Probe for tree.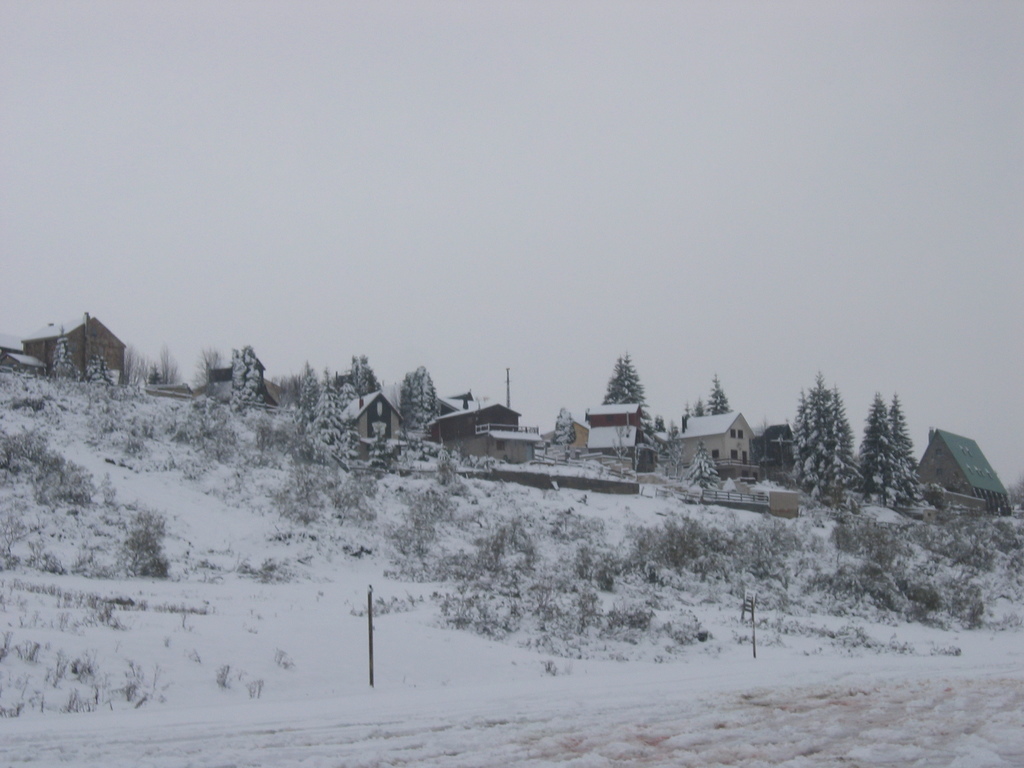
Probe result: l=397, t=362, r=439, b=420.
